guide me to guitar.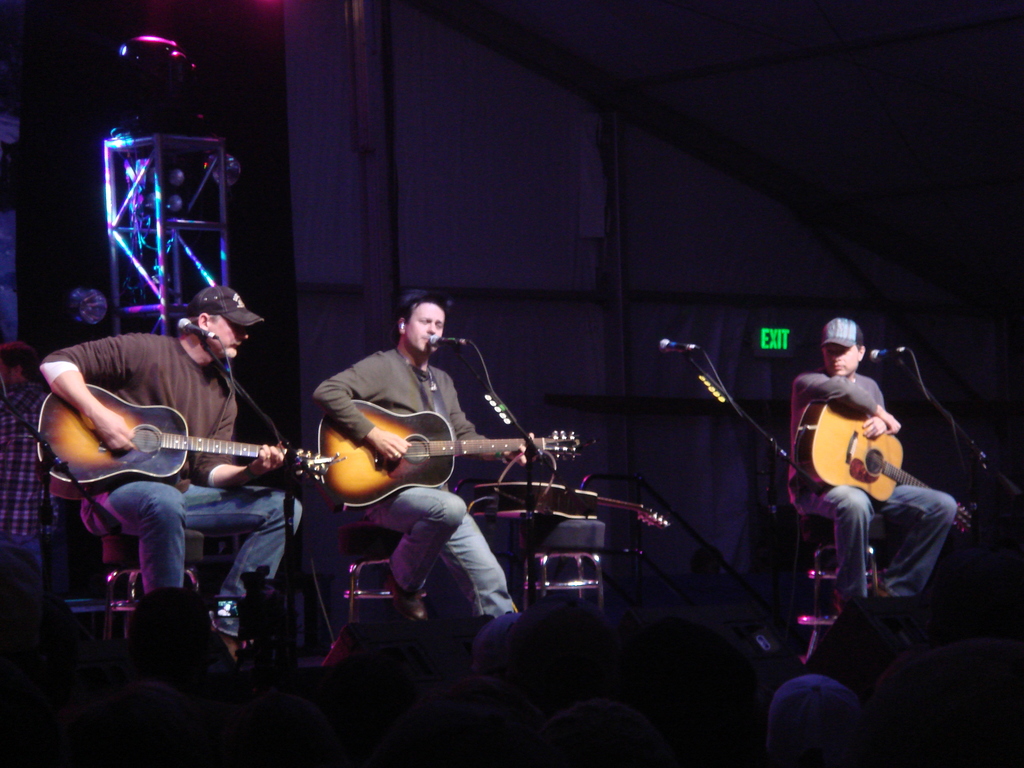
Guidance: bbox(785, 386, 975, 542).
